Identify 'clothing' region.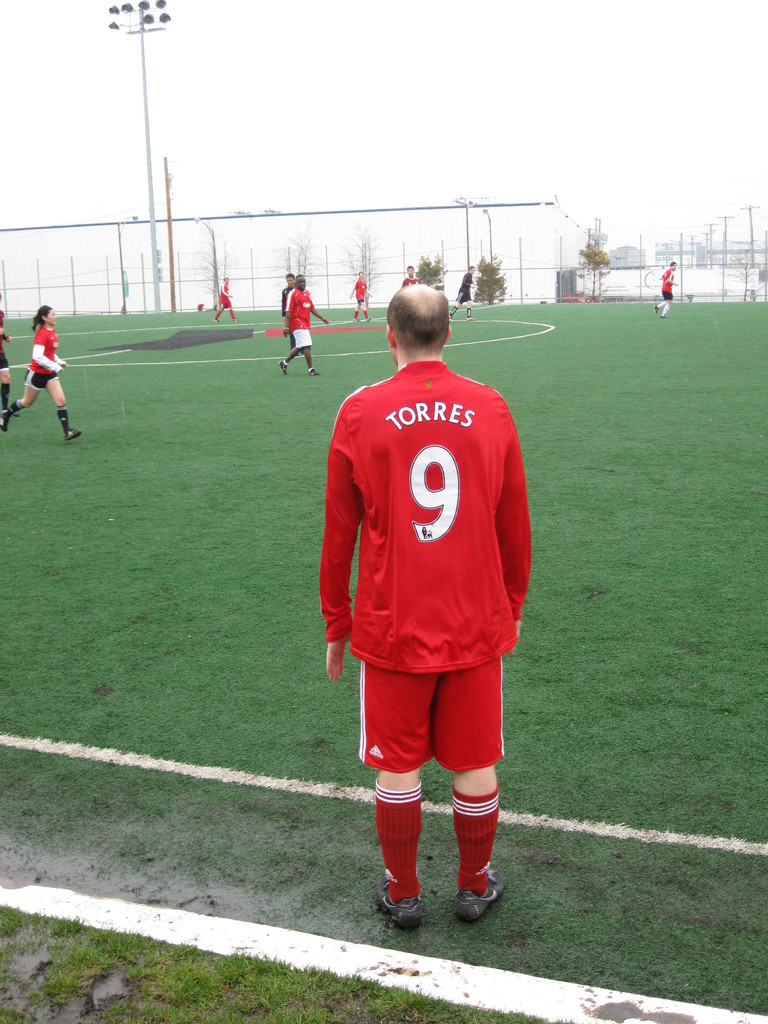
Region: select_region(319, 355, 532, 776).
